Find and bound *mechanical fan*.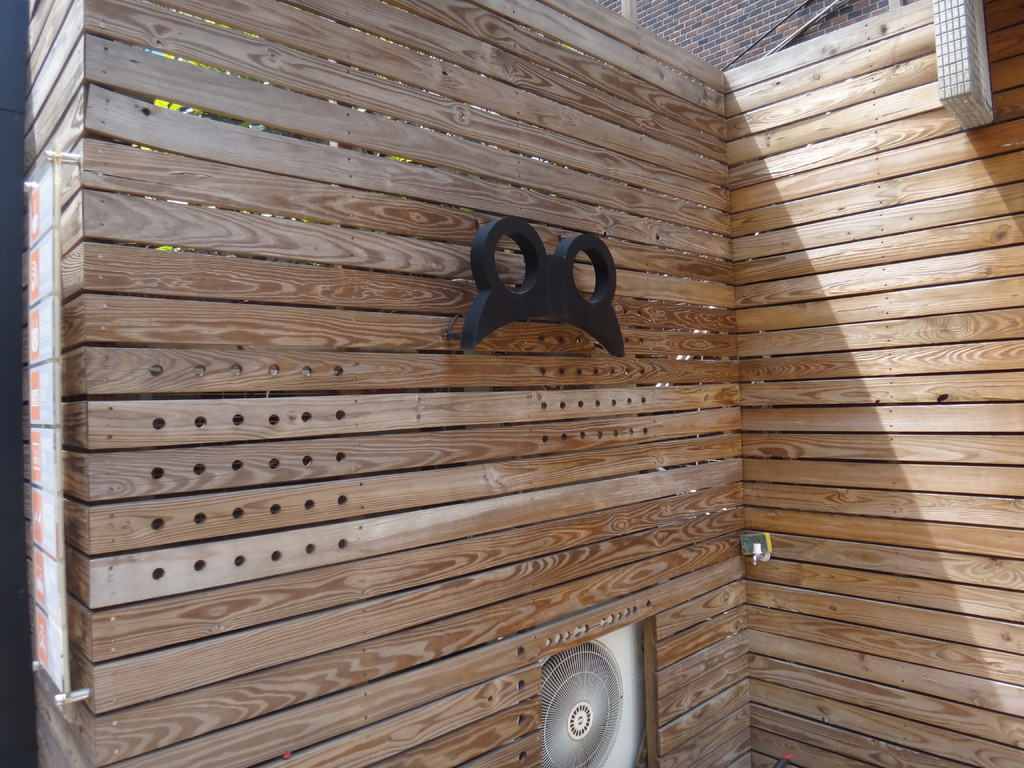
Bound: [x1=541, y1=622, x2=643, y2=767].
